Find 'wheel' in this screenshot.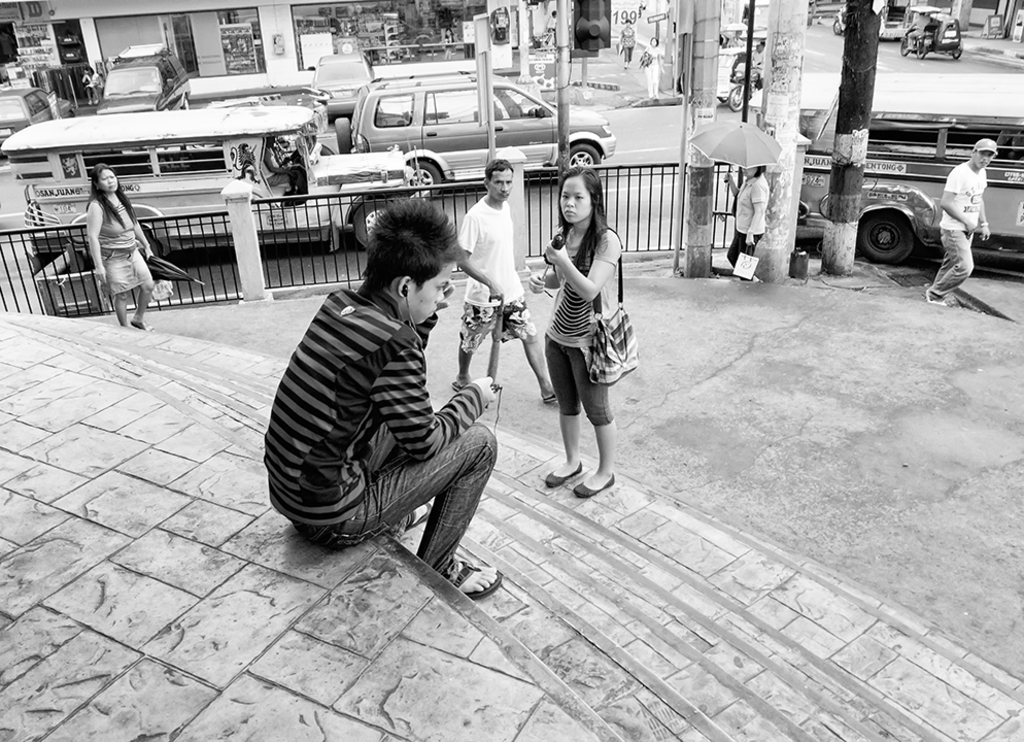
The bounding box for 'wheel' is {"x1": 918, "y1": 32, "x2": 927, "y2": 60}.
